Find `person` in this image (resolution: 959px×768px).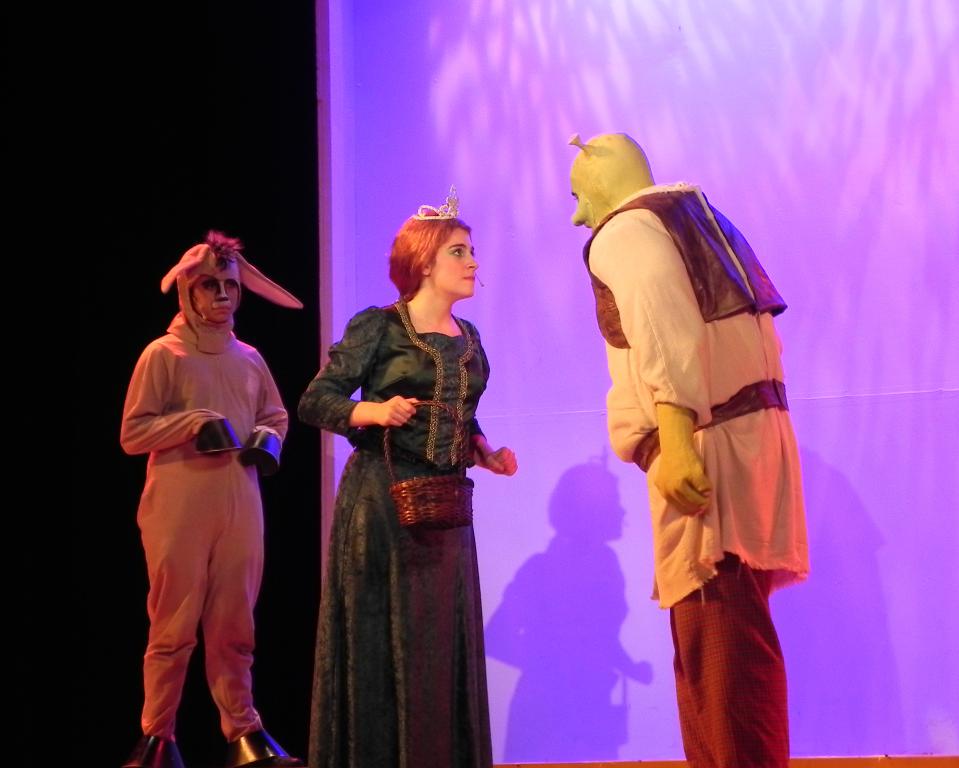
(310,197,521,767).
